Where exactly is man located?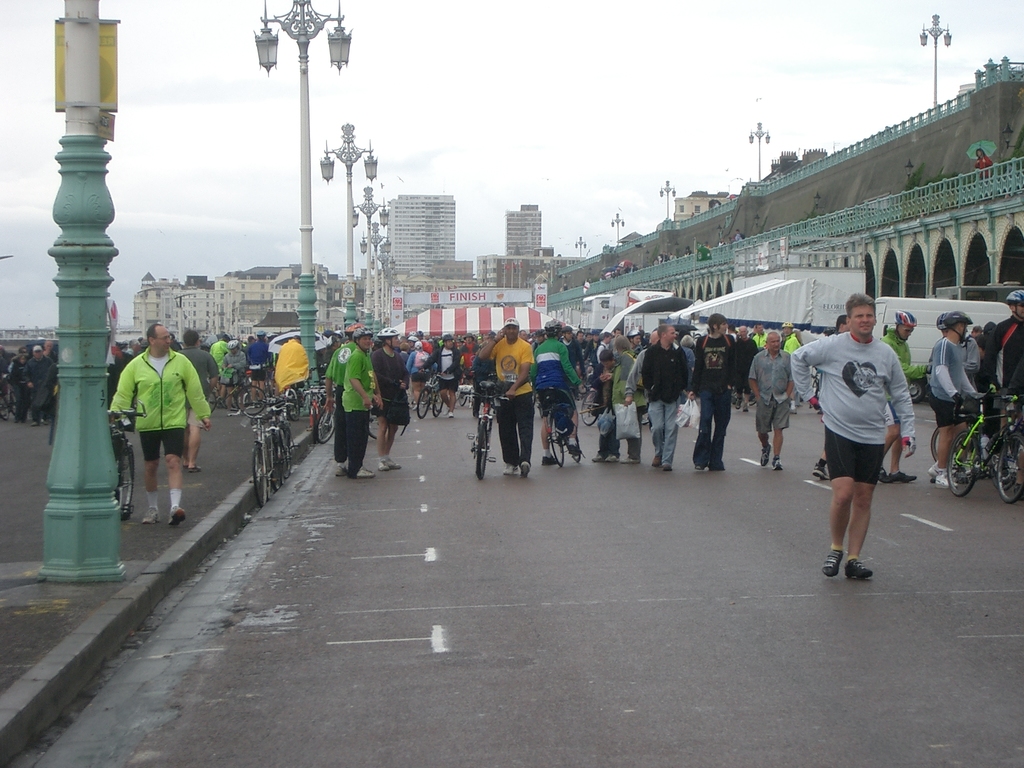
Its bounding box is rect(328, 316, 382, 475).
